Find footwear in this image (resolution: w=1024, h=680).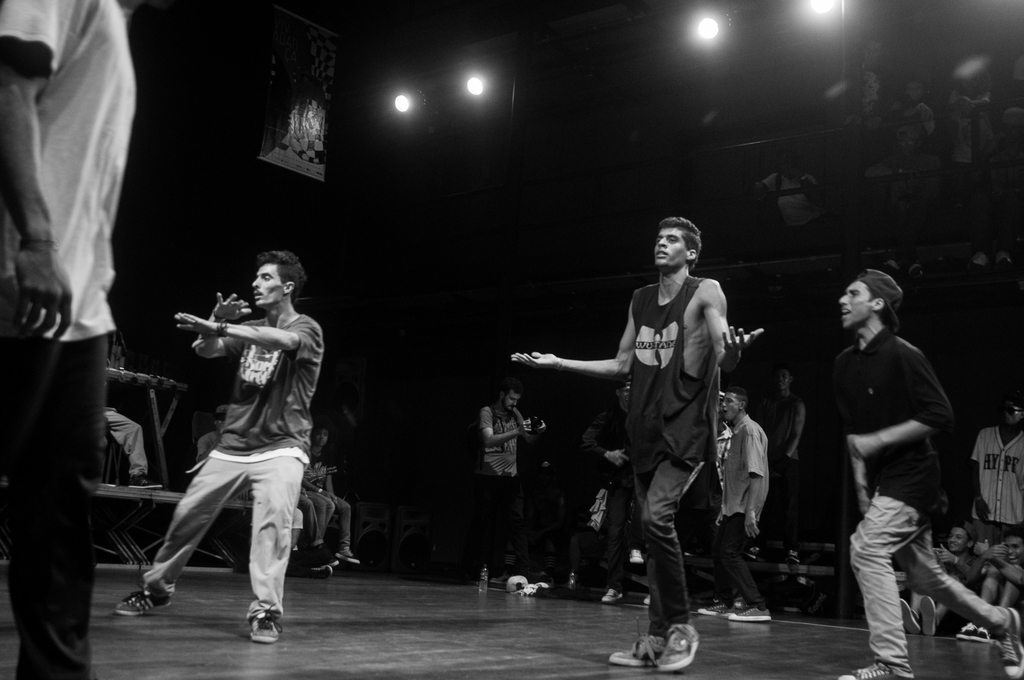
957 620 977 636.
